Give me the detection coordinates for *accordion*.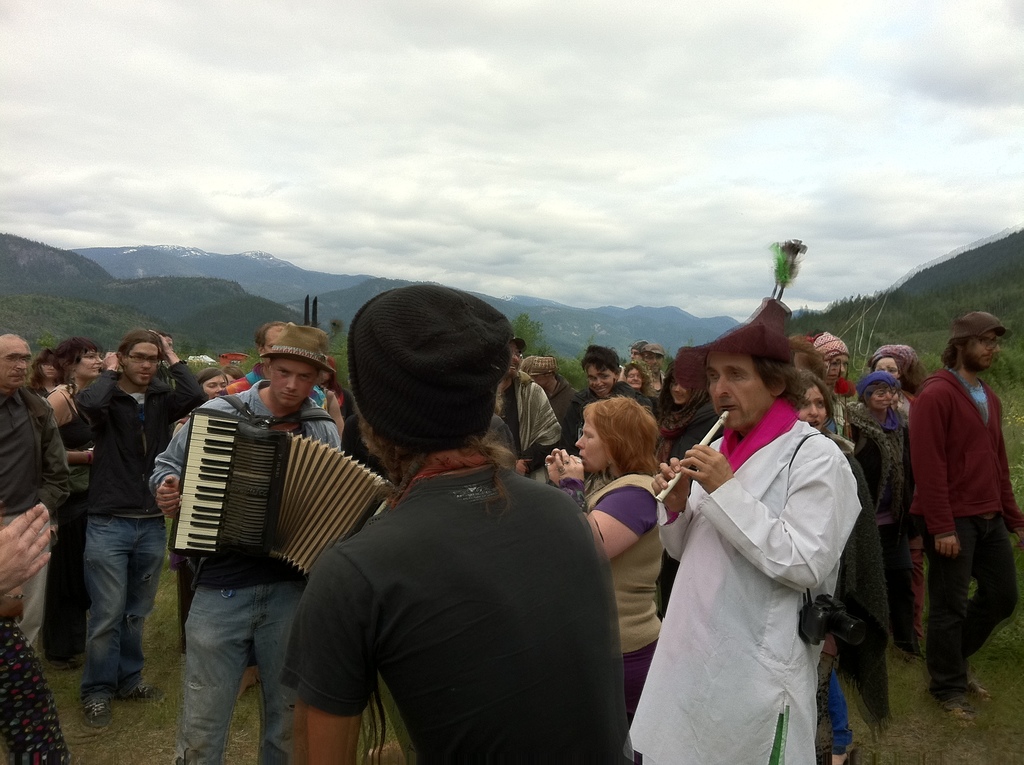
locate(141, 392, 378, 597).
